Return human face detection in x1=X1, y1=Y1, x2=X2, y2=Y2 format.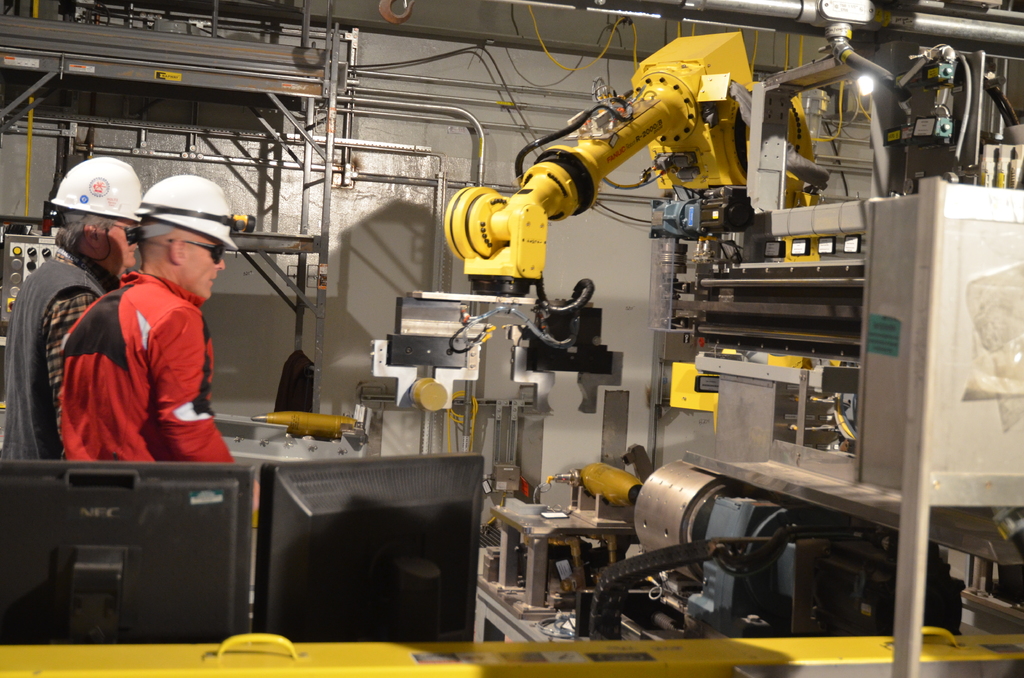
x1=181, y1=232, x2=227, y2=301.
